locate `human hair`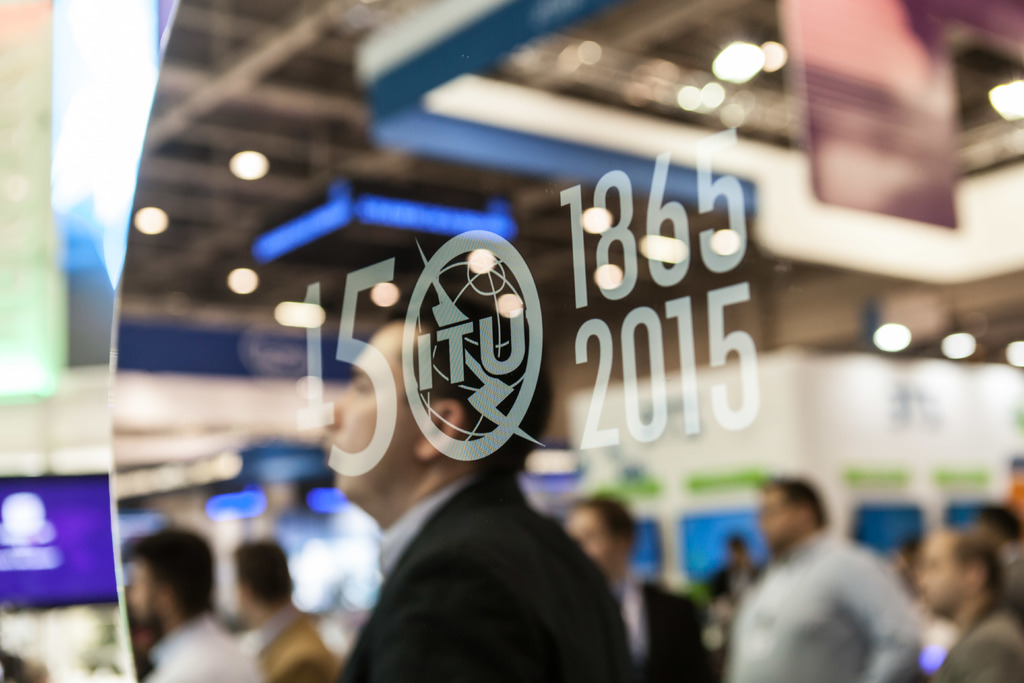
bbox=[953, 523, 1009, 596]
